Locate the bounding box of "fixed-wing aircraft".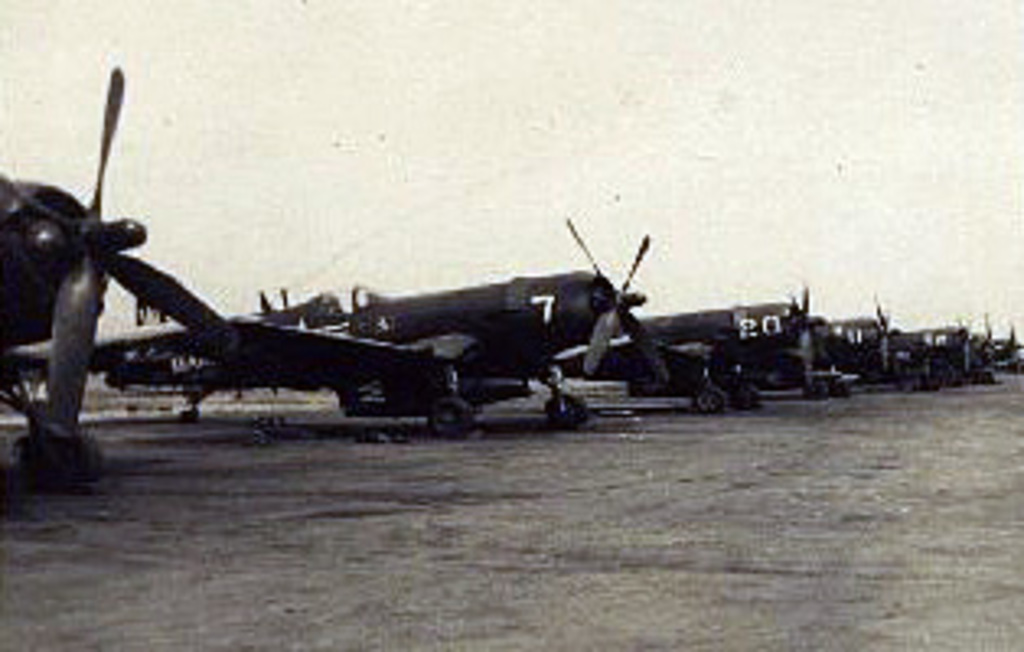
Bounding box: (x1=877, y1=323, x2=1001, y2=385).
